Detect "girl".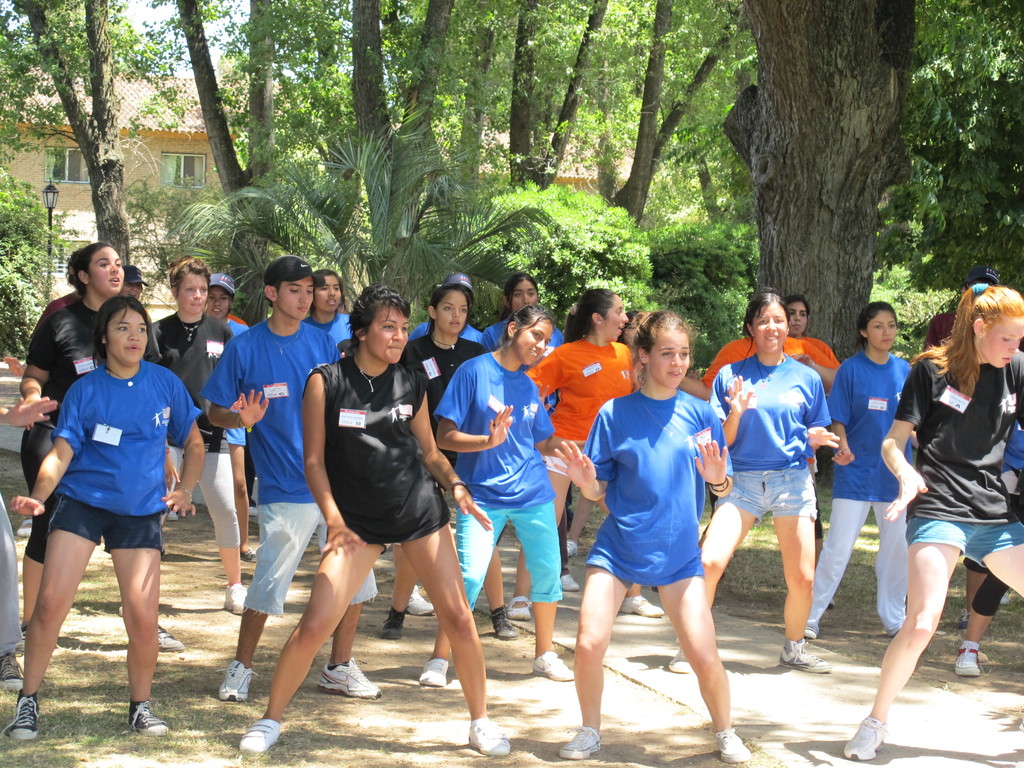
Detected at x1=841 y1=280 x2=1023 y2=759.
